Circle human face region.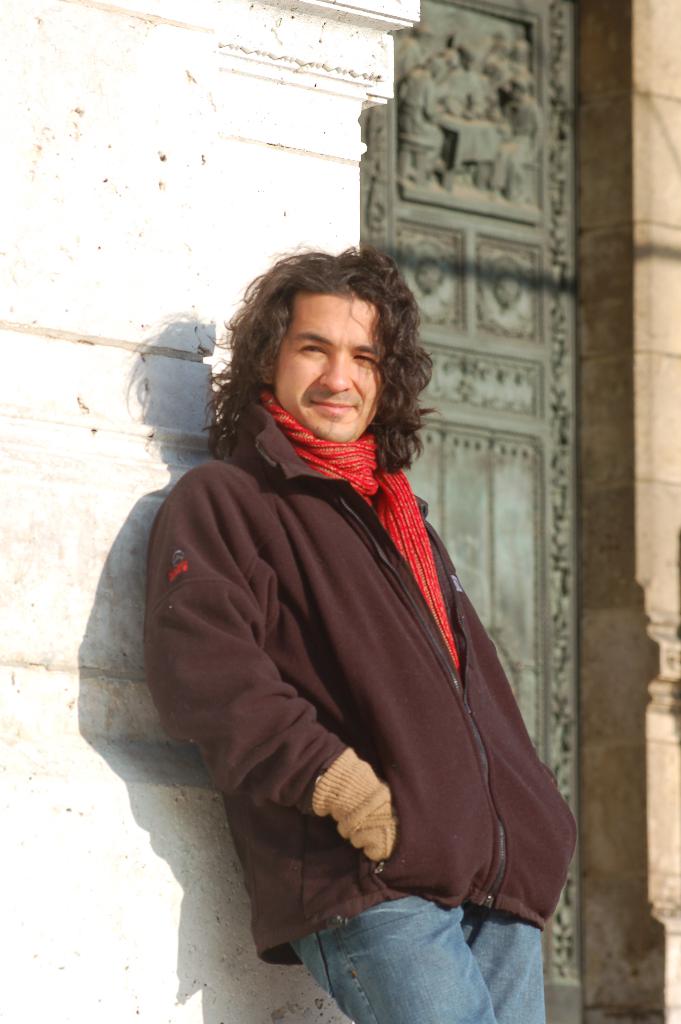
Region: (252,280,404,450).
